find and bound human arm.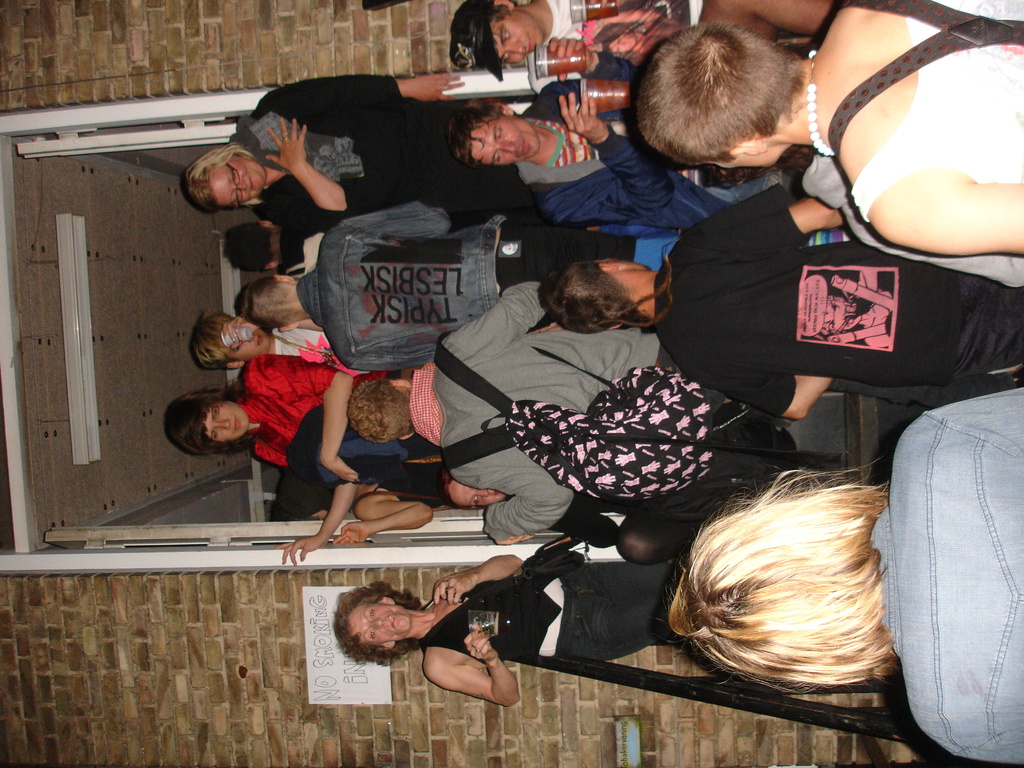
Bound: [x1=680, y1=366, x2=832, y2=423].
